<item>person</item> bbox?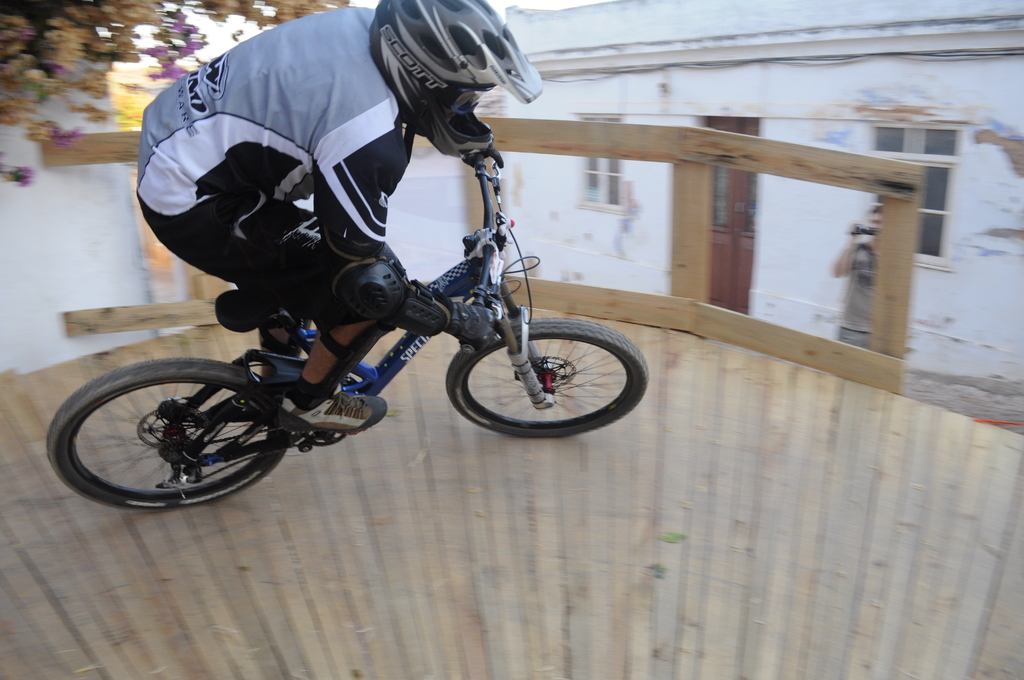
[left=134, top=0, right=545, bottom=436]
